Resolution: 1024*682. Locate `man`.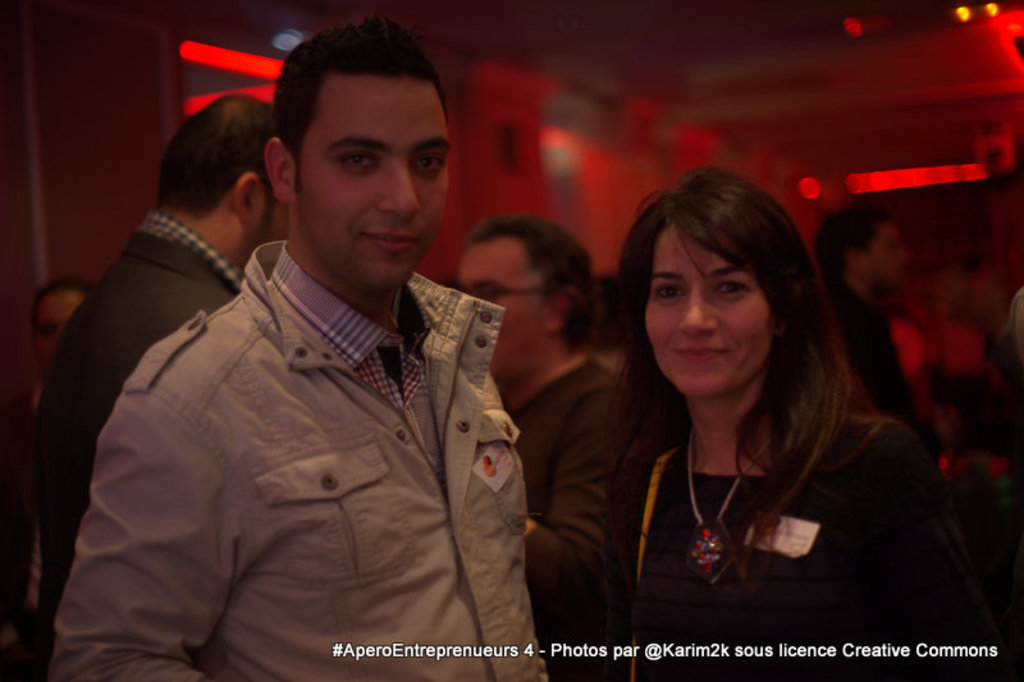
bbox=[439, 211, 626, 681].
